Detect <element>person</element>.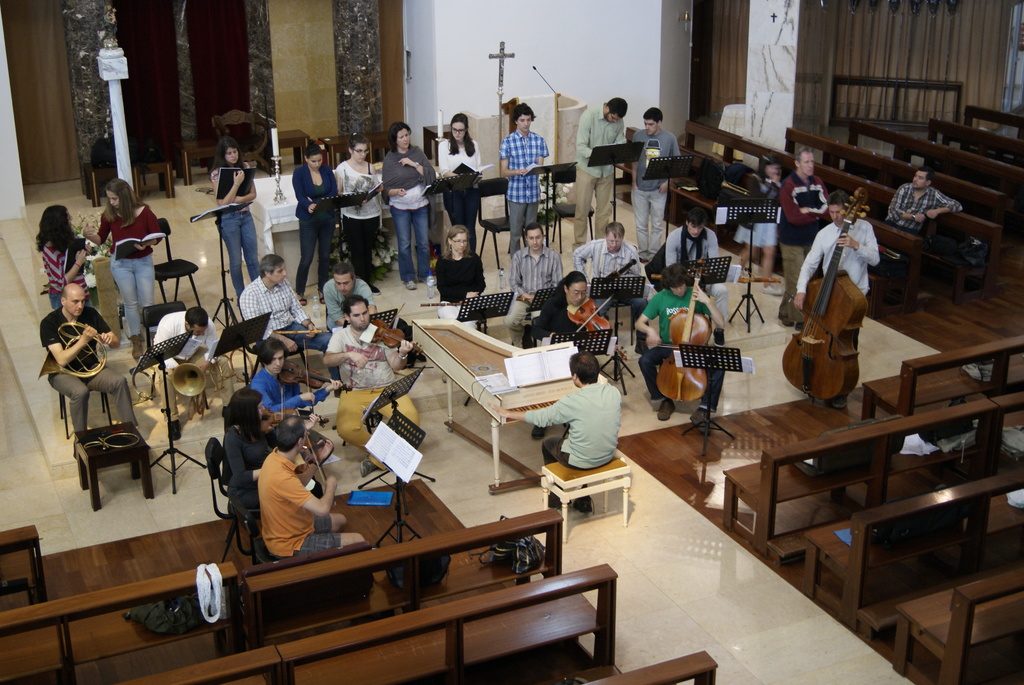
Detected at <bbox>312, 287, 425, 467</bbox>.
